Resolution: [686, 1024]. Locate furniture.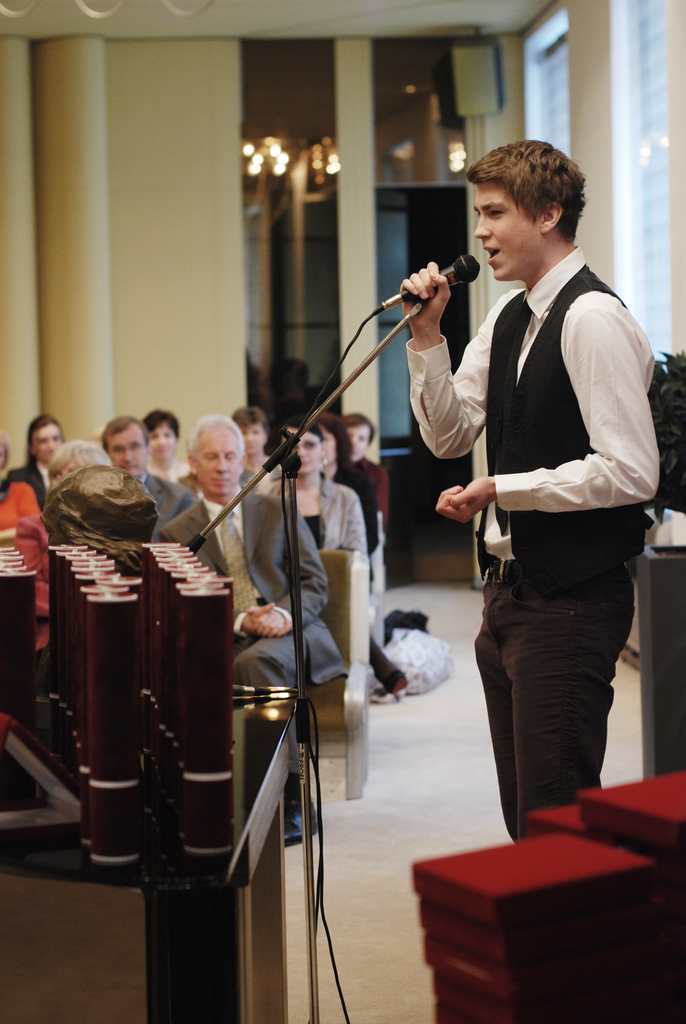
locate(0, 689, 299, 1023).
